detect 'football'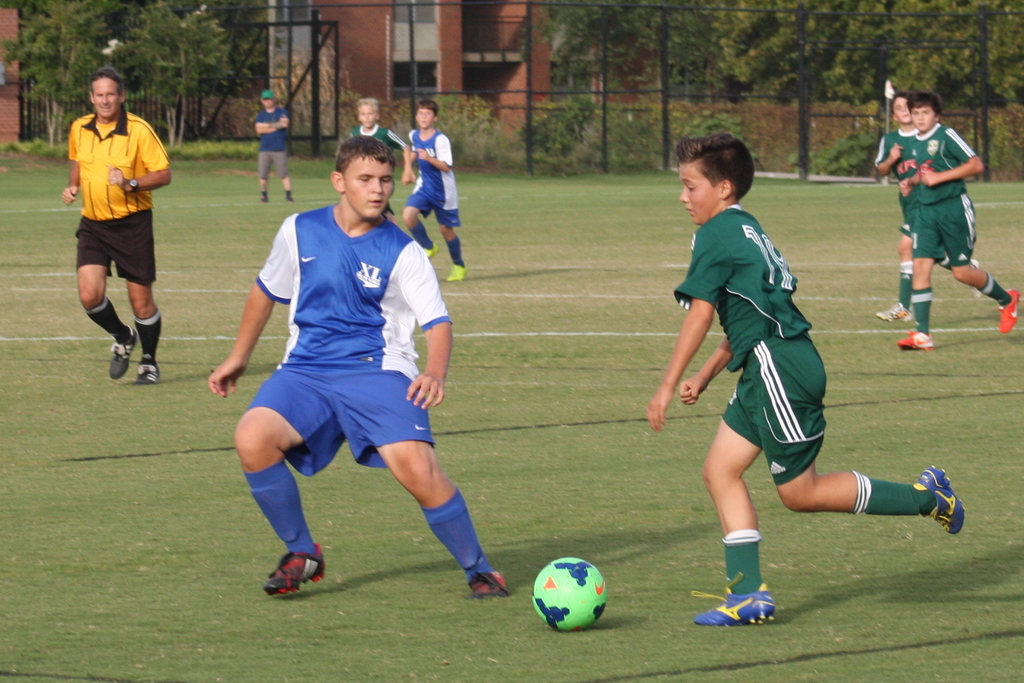
[left=531, top=555, right=614, bottom=630]
